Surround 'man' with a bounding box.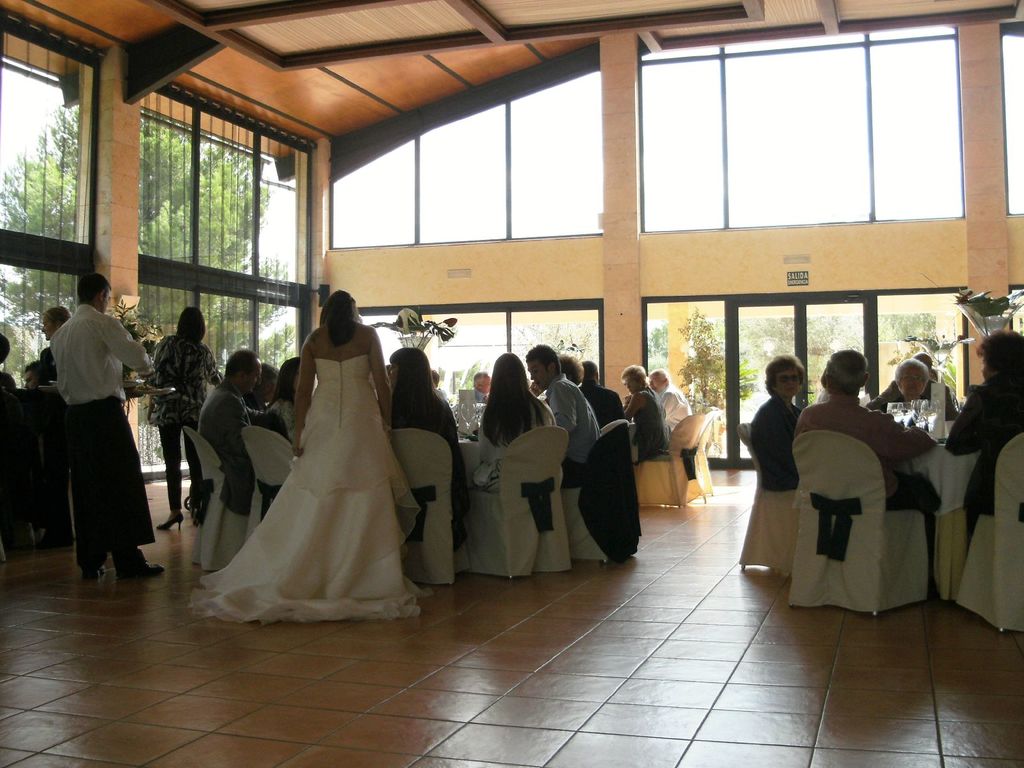
579,355,627,425.
